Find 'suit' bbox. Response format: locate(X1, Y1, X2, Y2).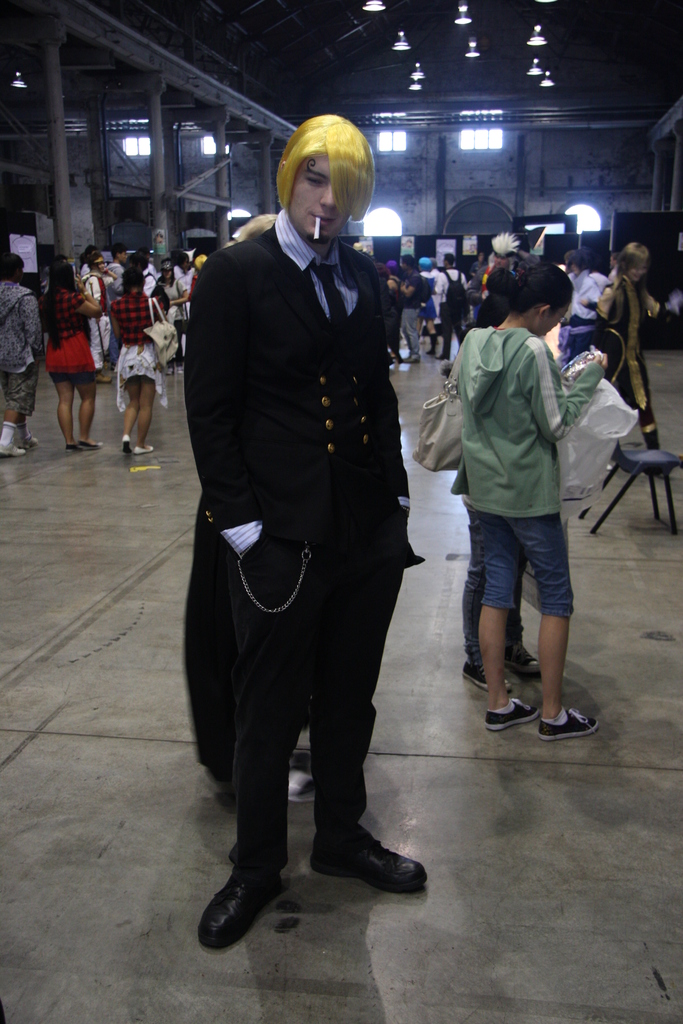
locate(181, 162, 432, 916).
